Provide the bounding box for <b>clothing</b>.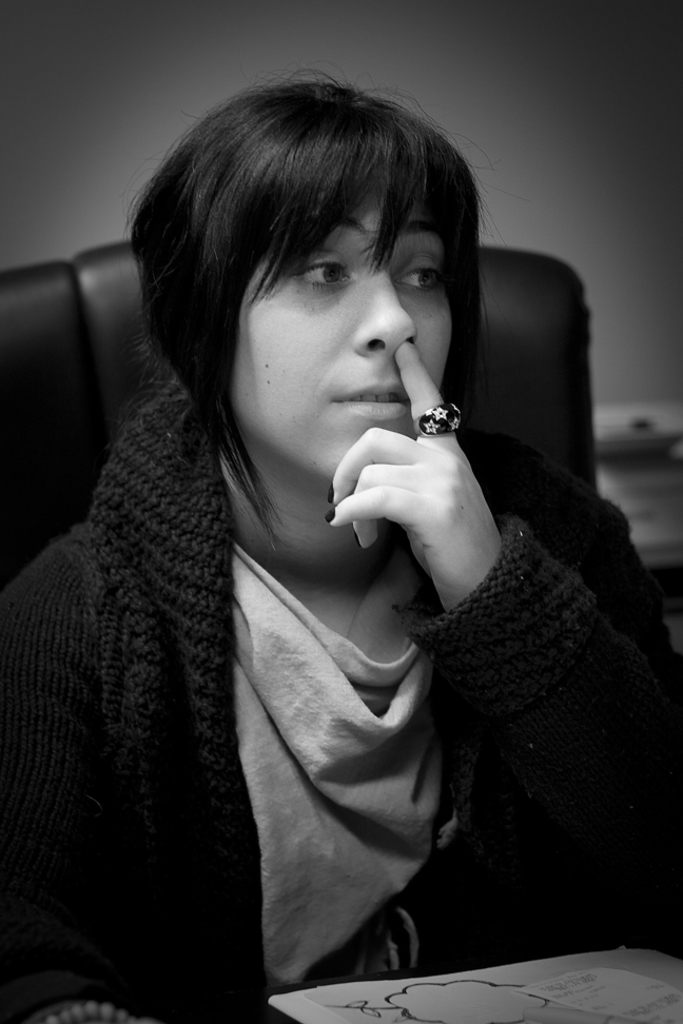
select_region(15, 231, 602, 1023).
